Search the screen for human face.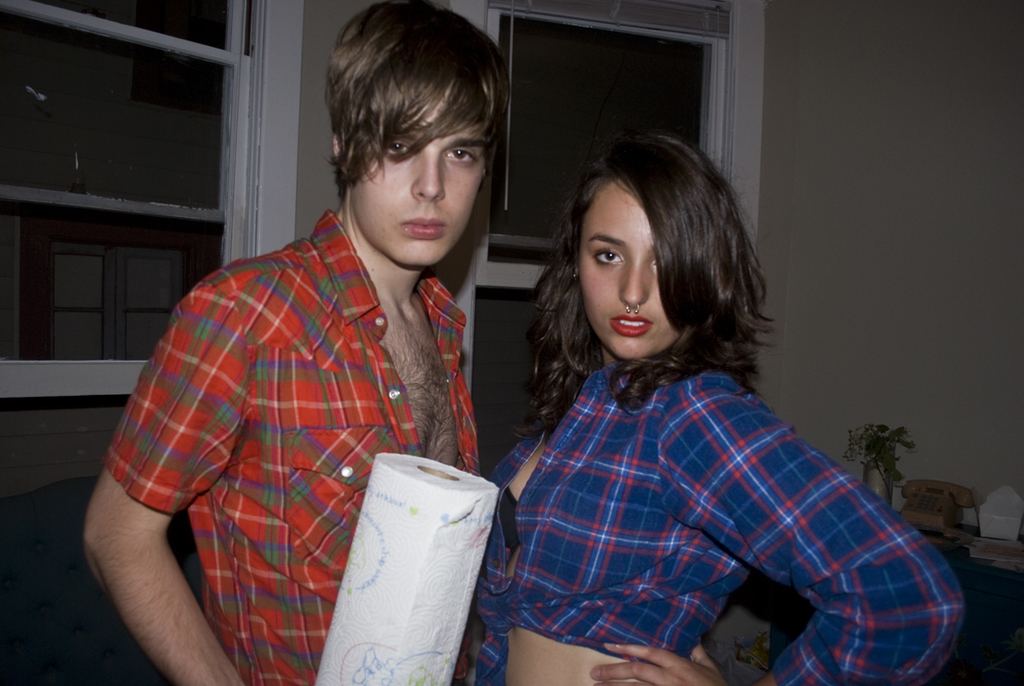
Found at left=581, top=185, right=676, bottom=357.
